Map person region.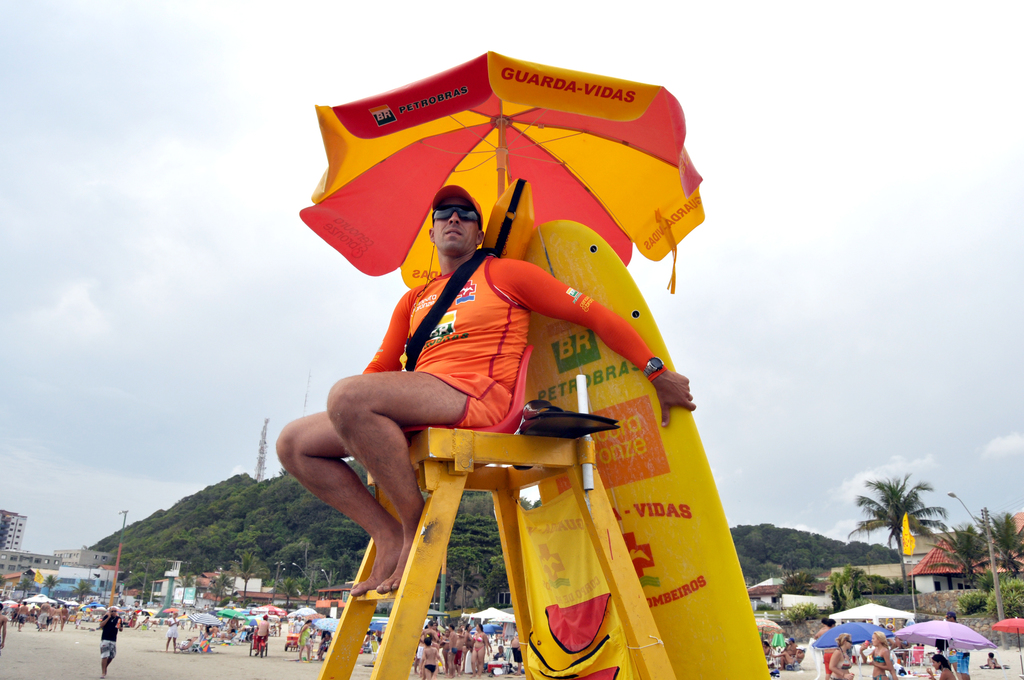
Mapped to l=296, t=619, r=312, b=664.
